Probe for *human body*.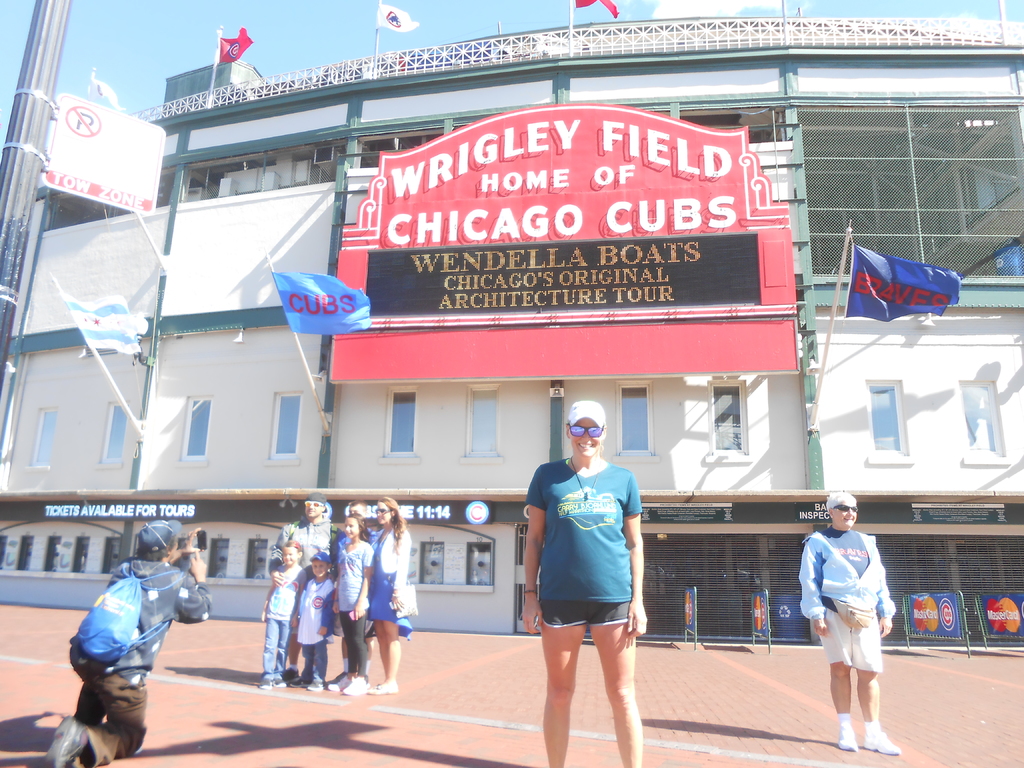
Probe result: select_region(800, 506, 909, 748).
